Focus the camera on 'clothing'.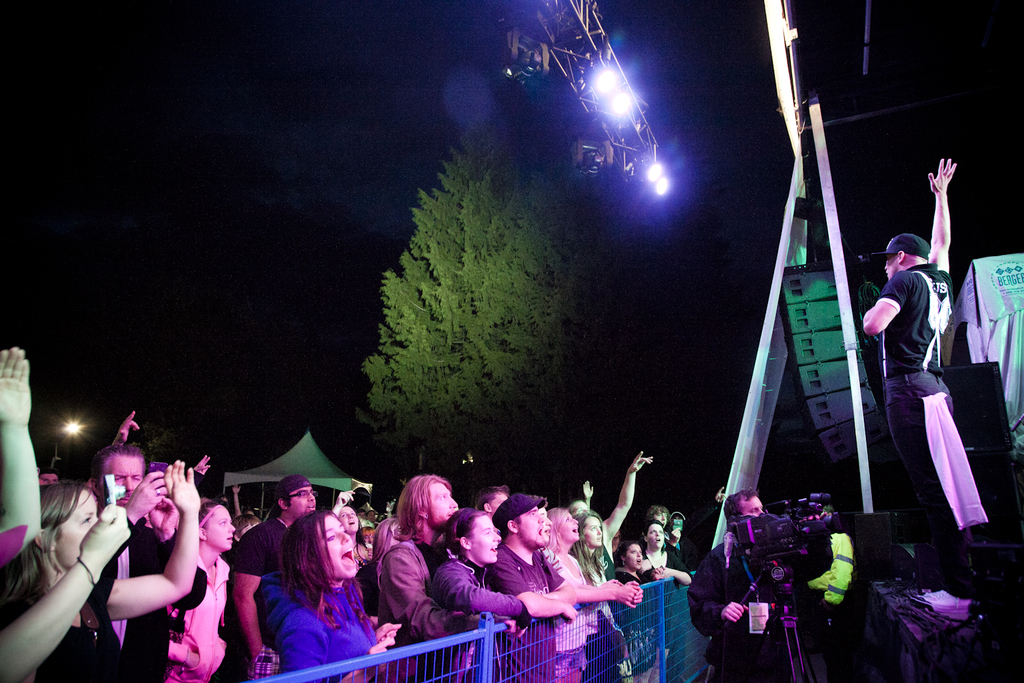
Focus region: (x1=21, y1=557, x2=123, y2=682).
